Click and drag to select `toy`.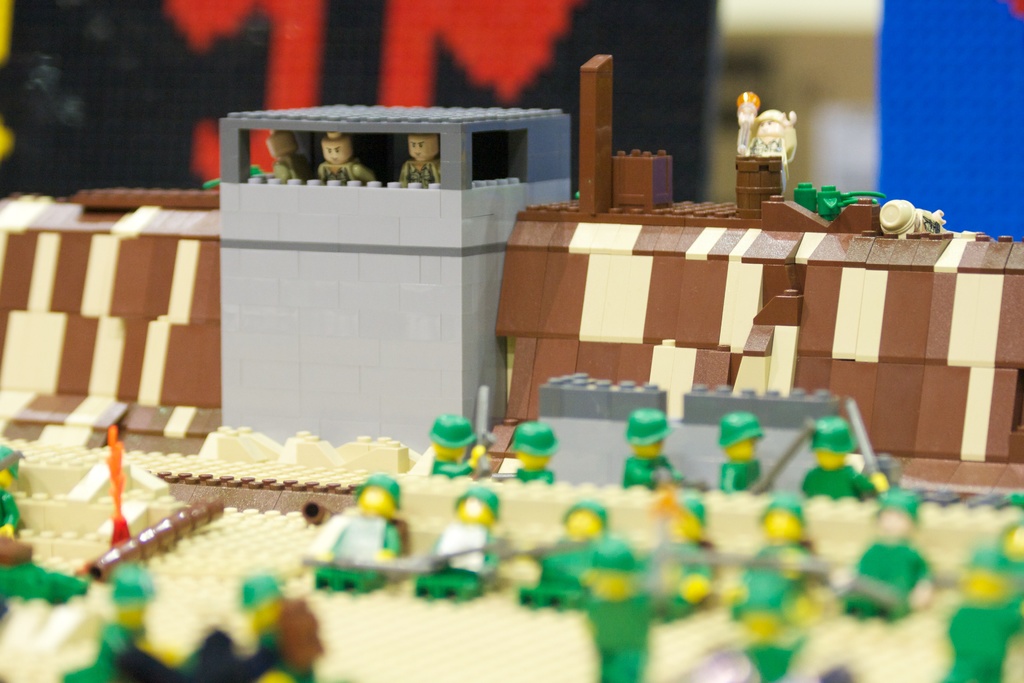
Selection: Rect(578, 528, 662, 682).
